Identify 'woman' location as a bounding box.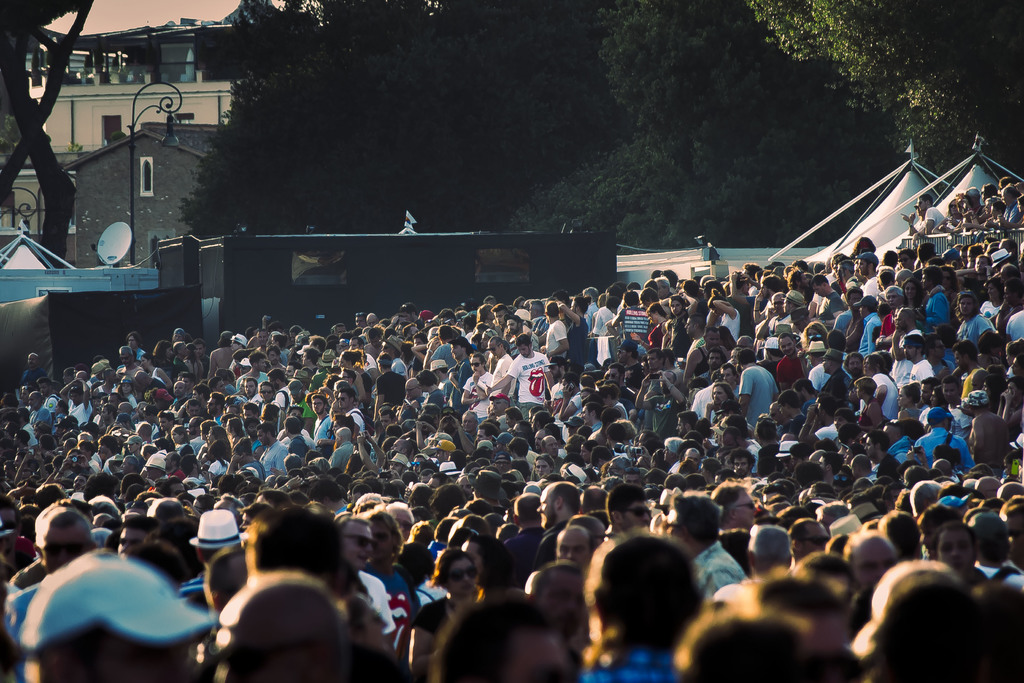
region(403, 545, 480, 679).
